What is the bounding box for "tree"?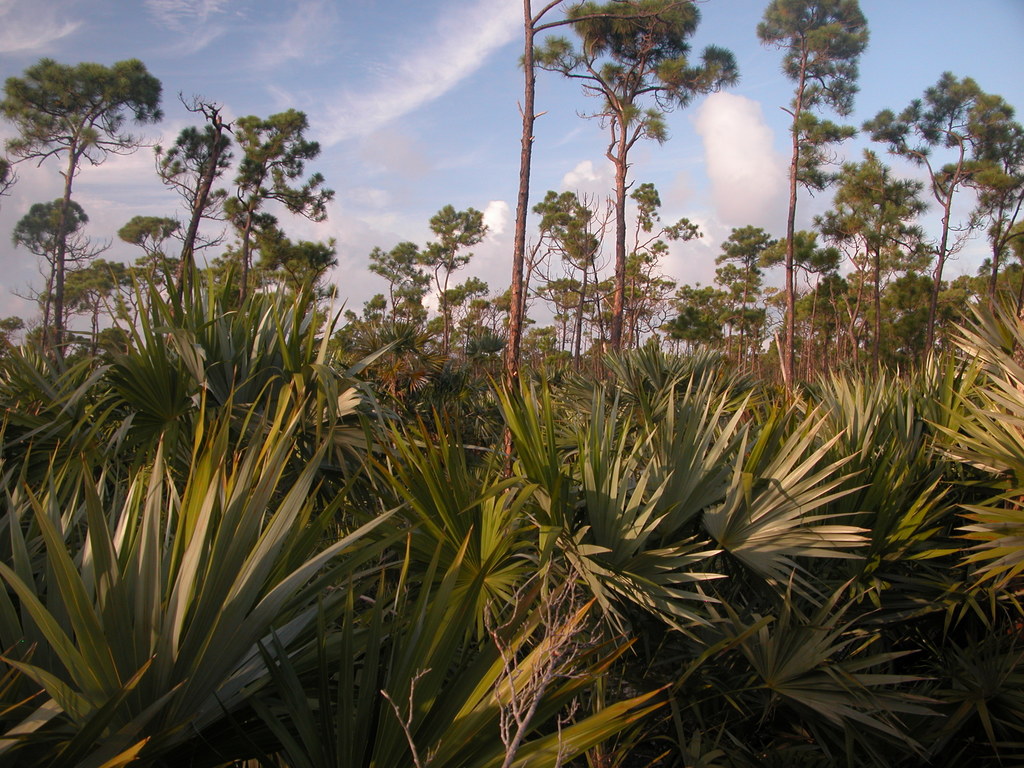
left=356, top=237, right=428, bottom=319.
